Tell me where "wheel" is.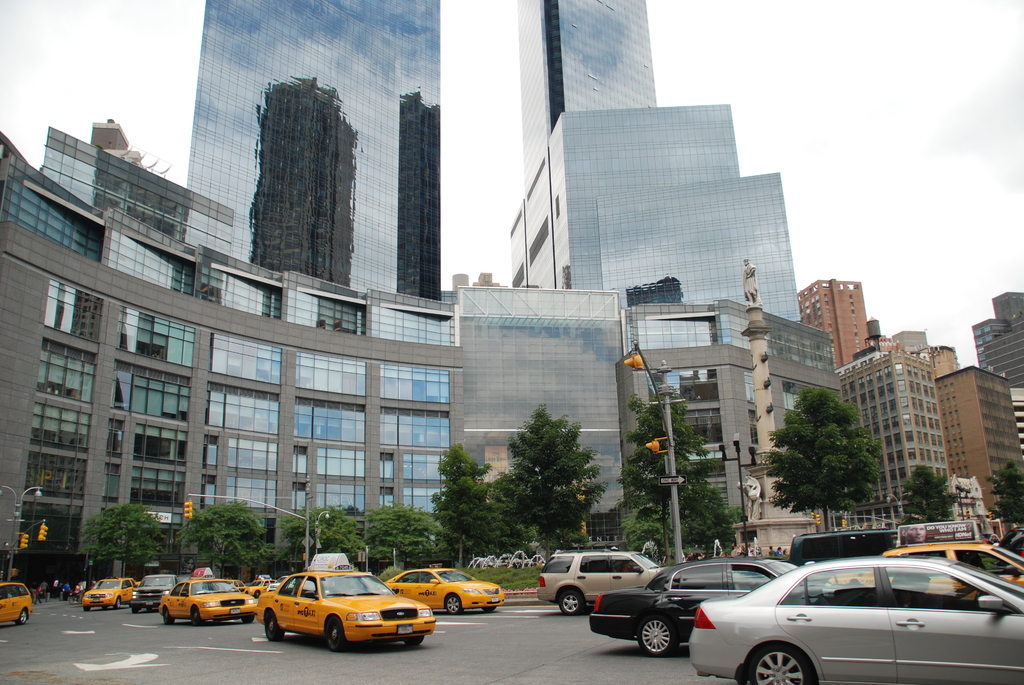
"wheel" is at rect(253, 590, 260, 598).
